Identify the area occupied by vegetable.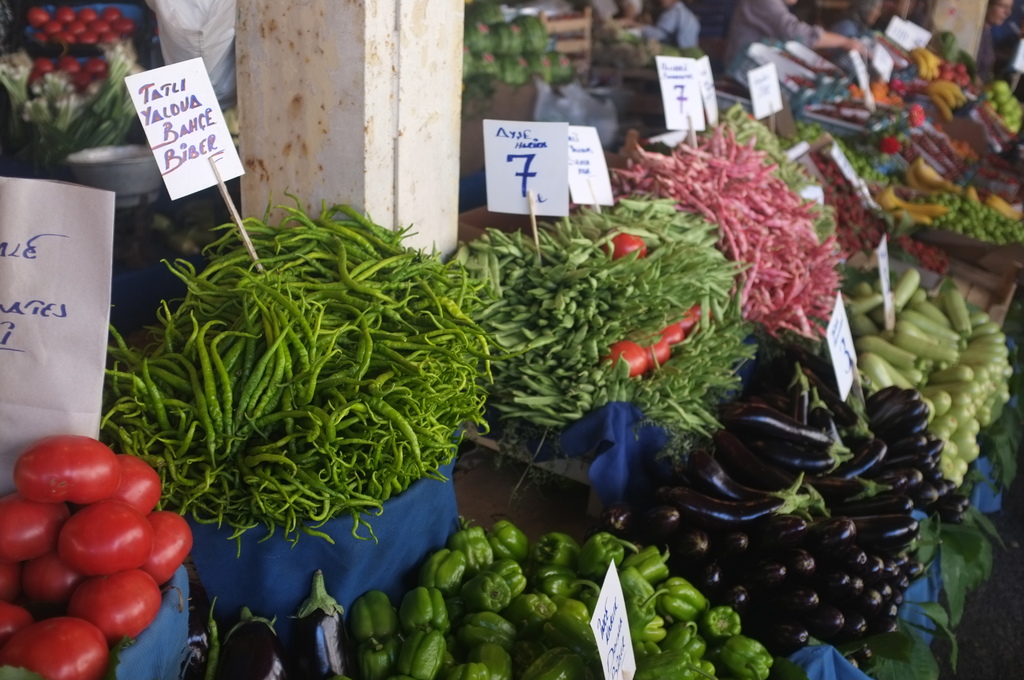
Area: 716,633,772,679.
